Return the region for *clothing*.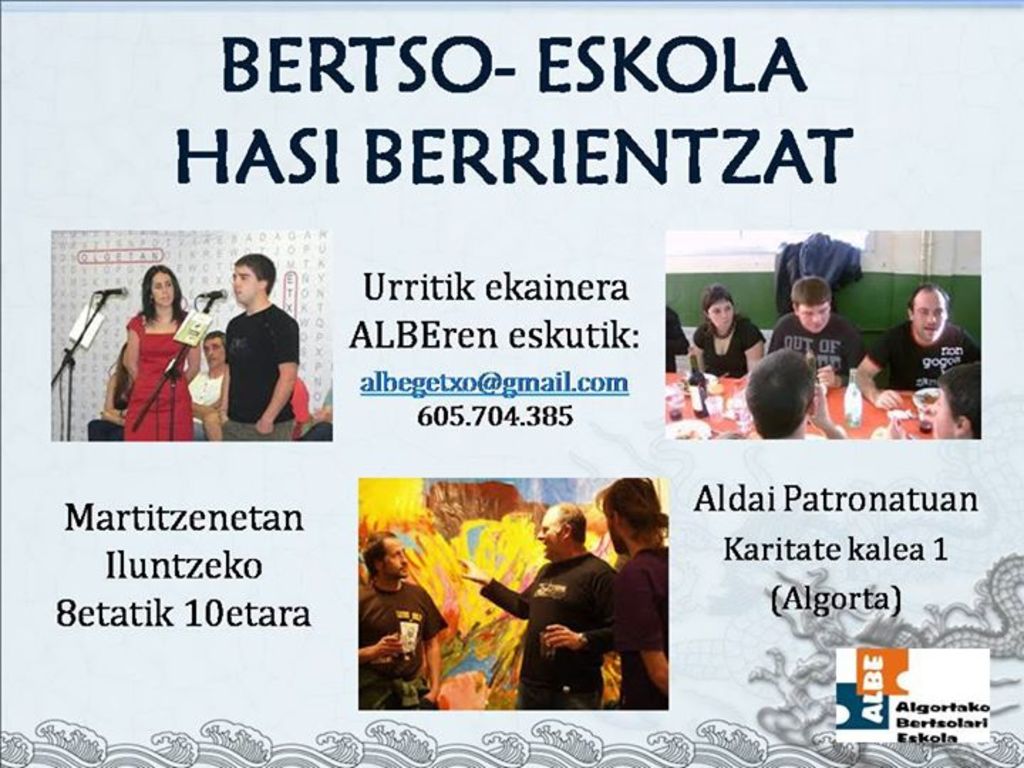
box=[619, 552, 673, 714].
